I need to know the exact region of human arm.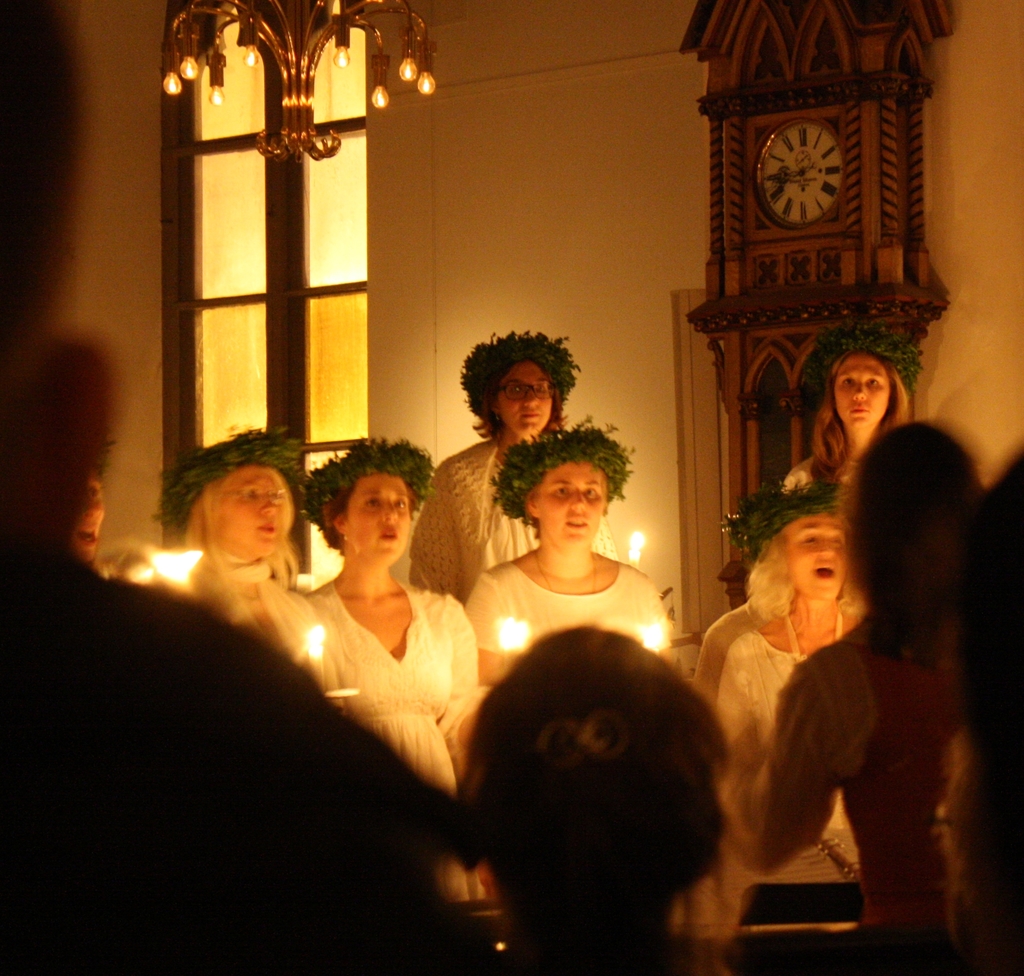
Region: box(465, 582, 505, 682).
